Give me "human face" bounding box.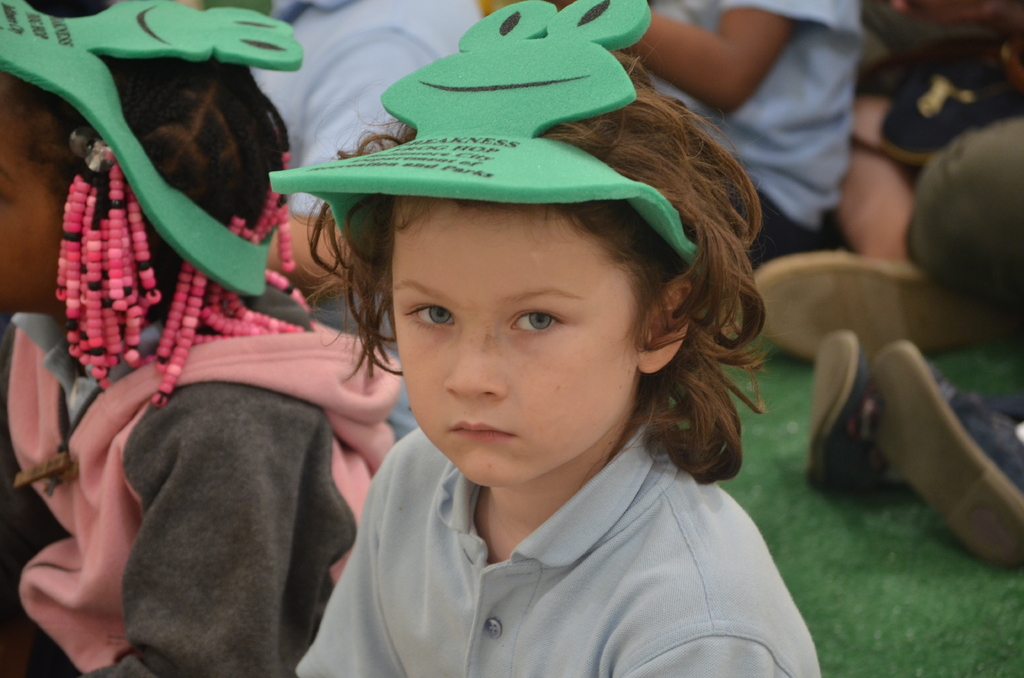
(x1=0, y1=113, x2=53, y2=317).
